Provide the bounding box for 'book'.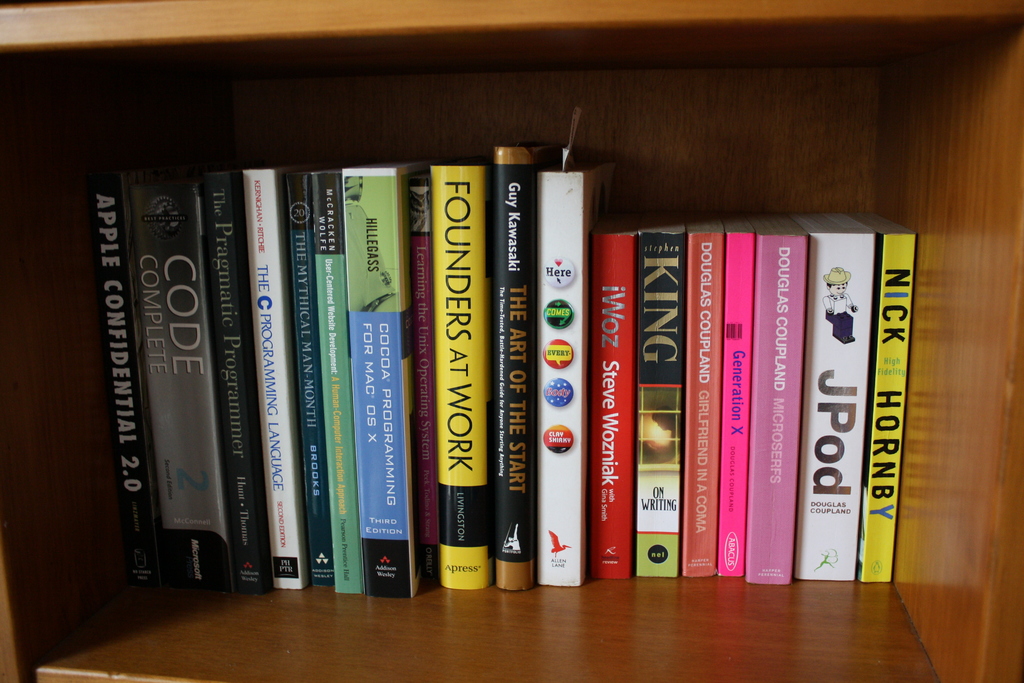
[x1=646, y1=206, x2=689, y2=580].
